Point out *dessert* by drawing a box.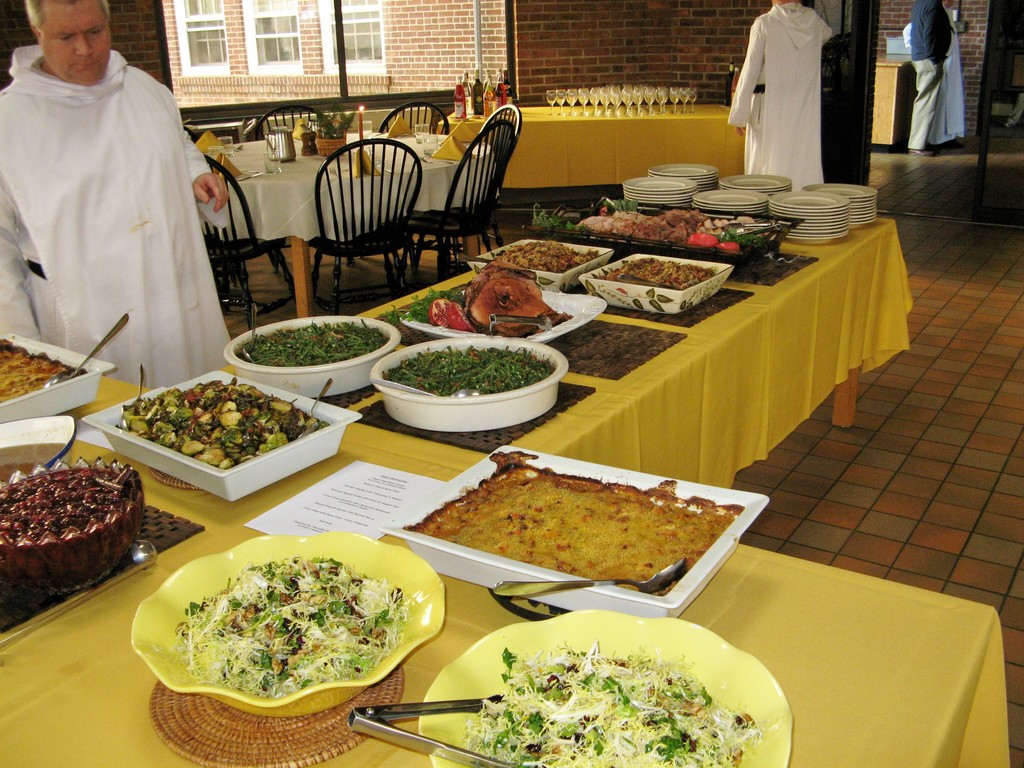
detection(600, 260, 711, 291).
